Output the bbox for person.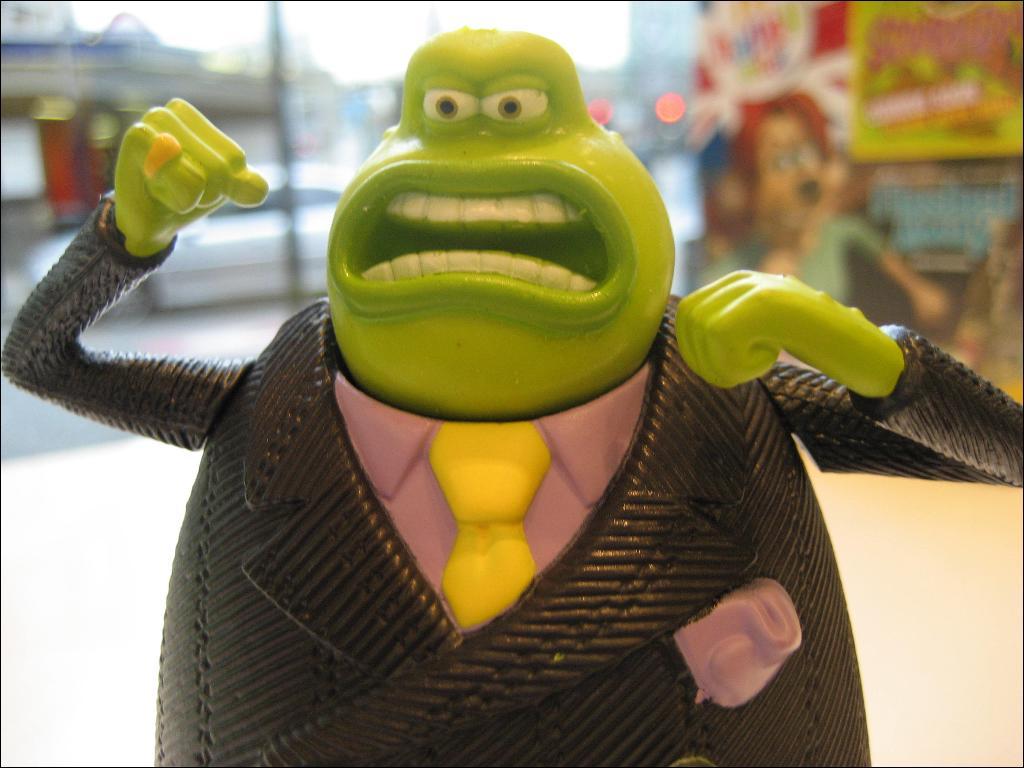
(x1=73, y1=46, x2=896, y2=709).
